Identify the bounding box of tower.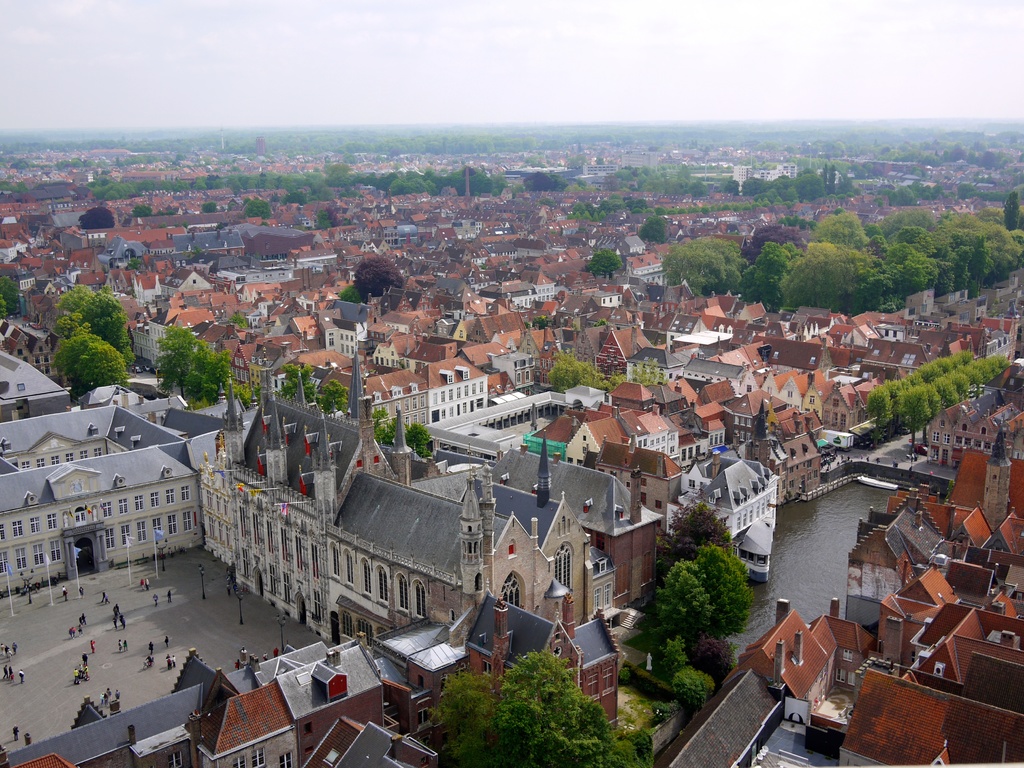
[348,351,362,415].
